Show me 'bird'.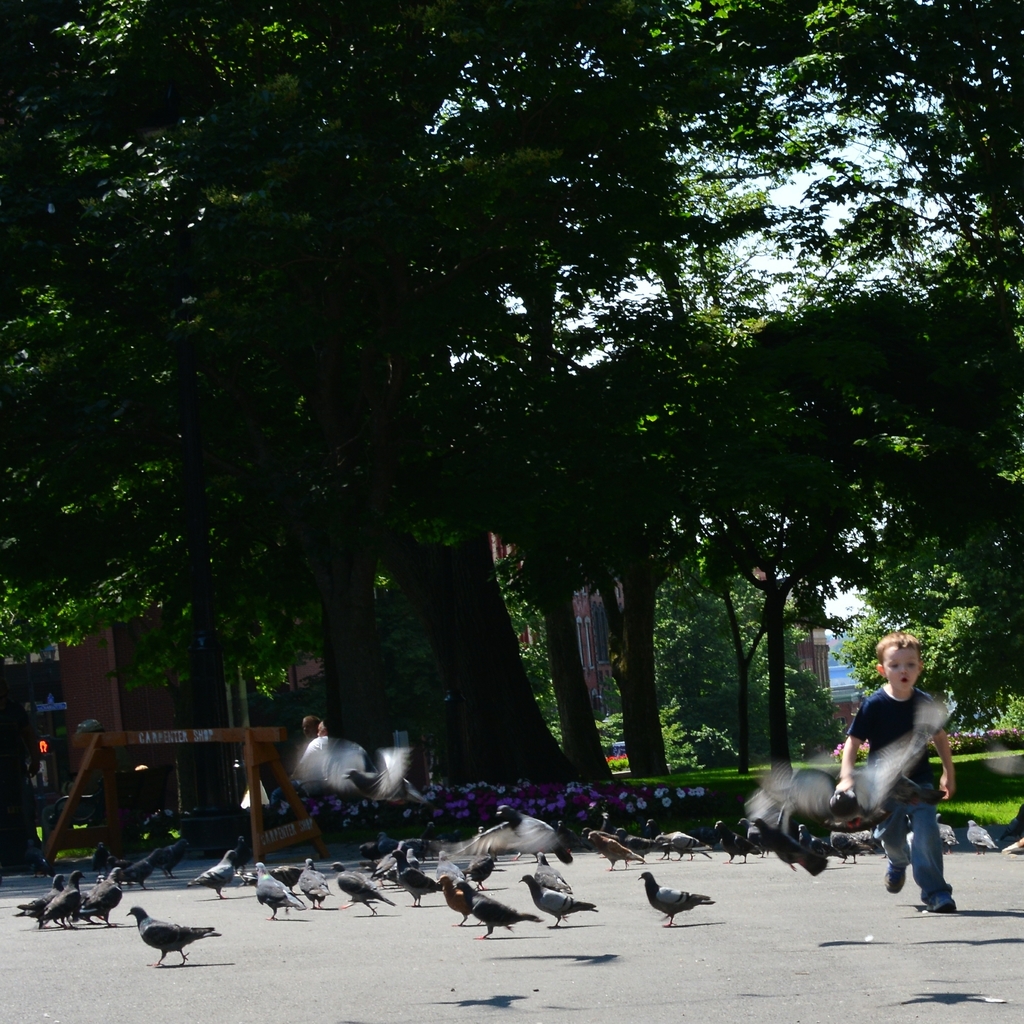
'bird' is here: crop(934, 812, 960, 857).
